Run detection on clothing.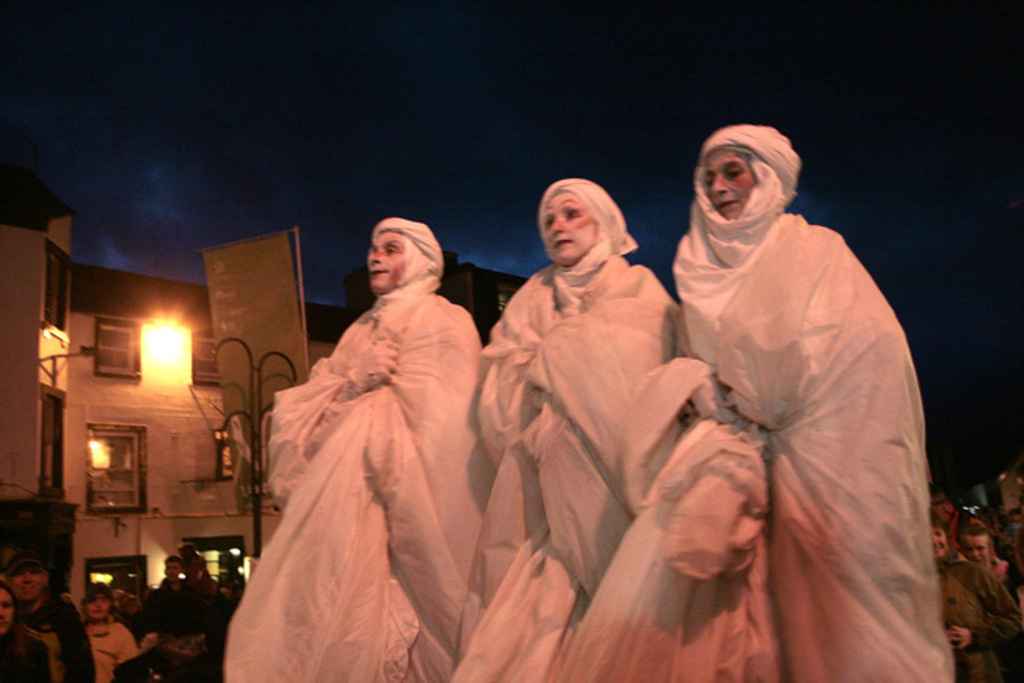
Result: region(78, 622, 136, 682).
